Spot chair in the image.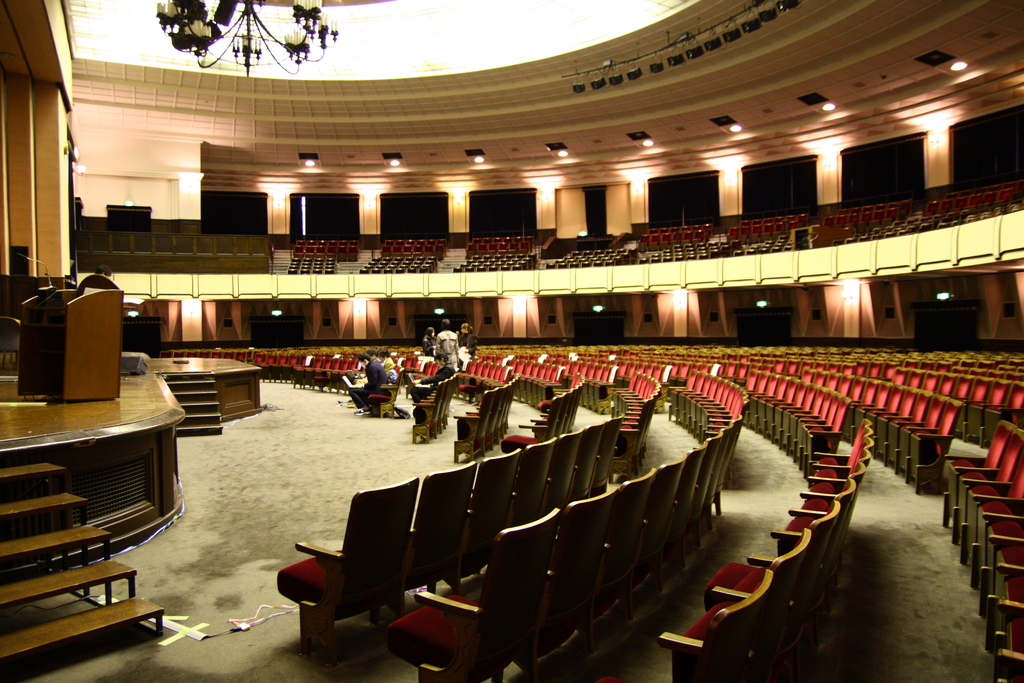
chair found at region(816, 479, 851, 561).
